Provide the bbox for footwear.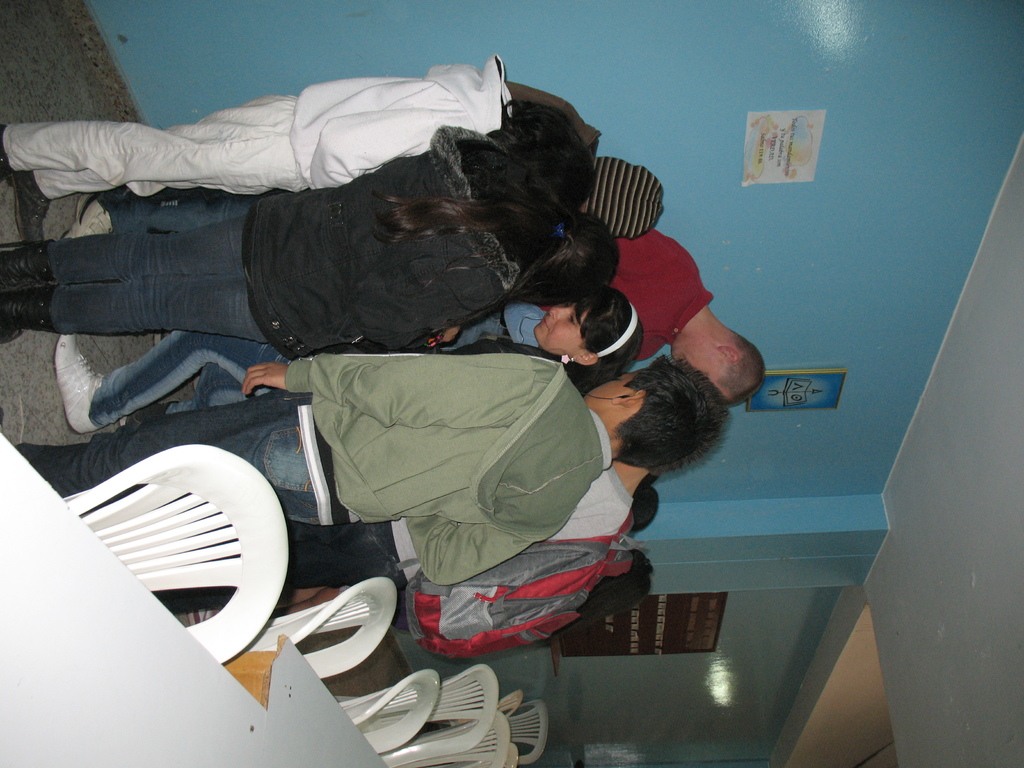
(60, 194, 115, 242).
